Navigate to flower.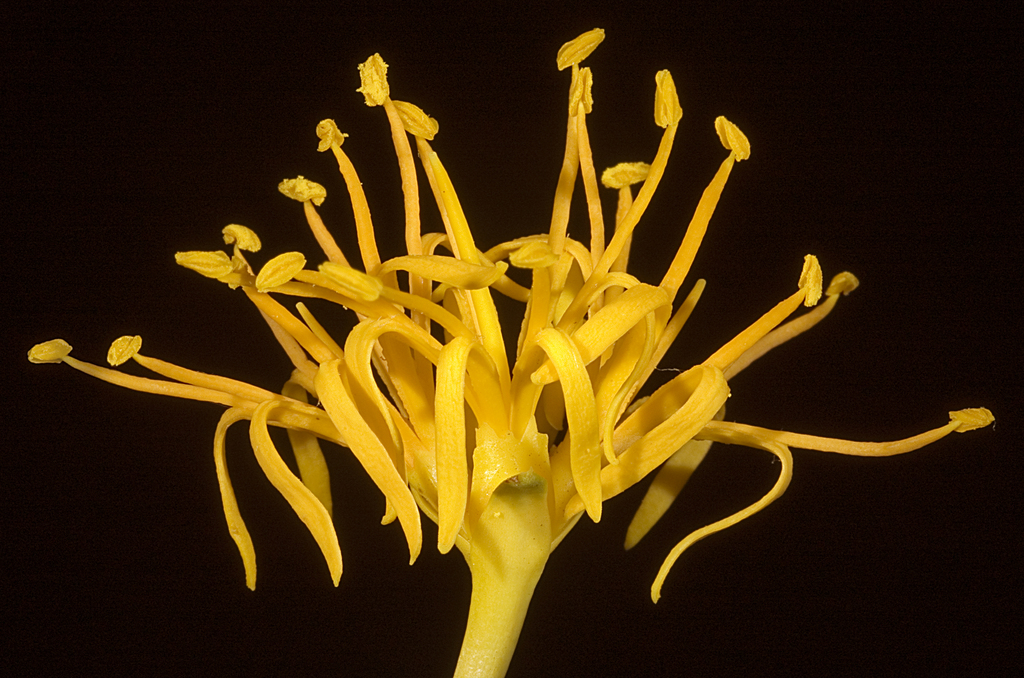
Navigation target: <box>92,47,938,605</box>.
